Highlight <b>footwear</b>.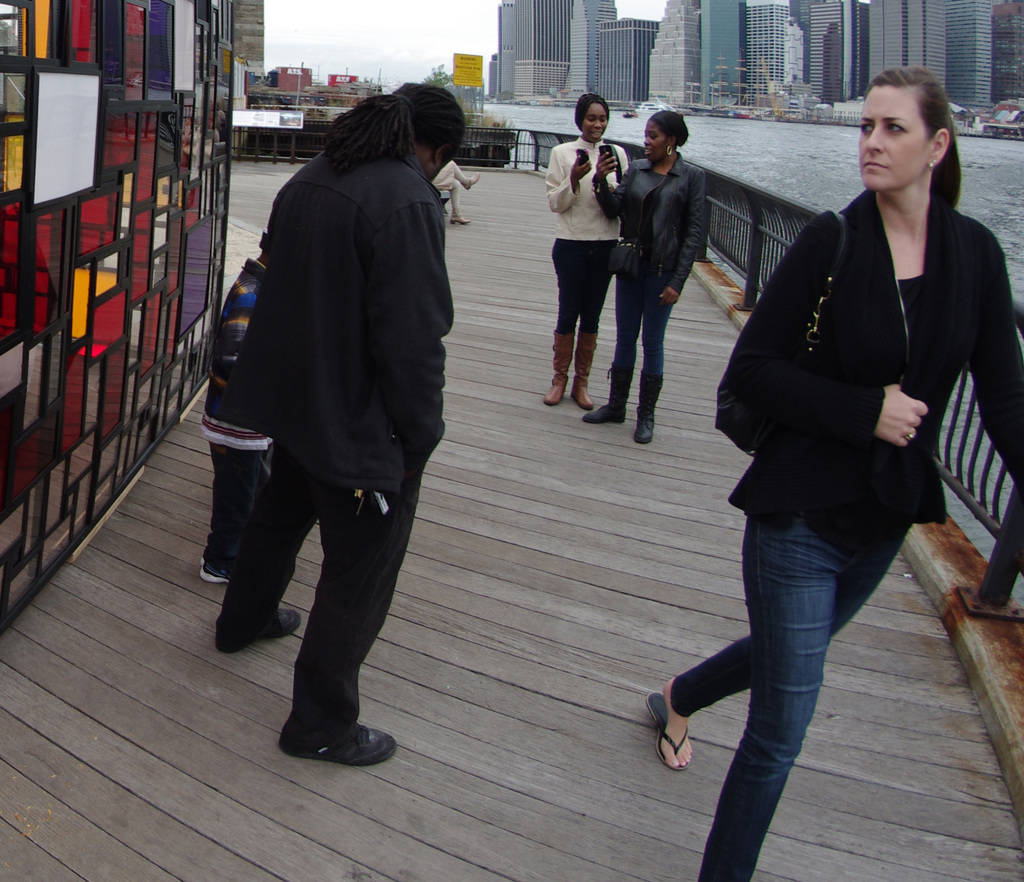
Highlighted region: l=278, t=721, r=399, b=768.
